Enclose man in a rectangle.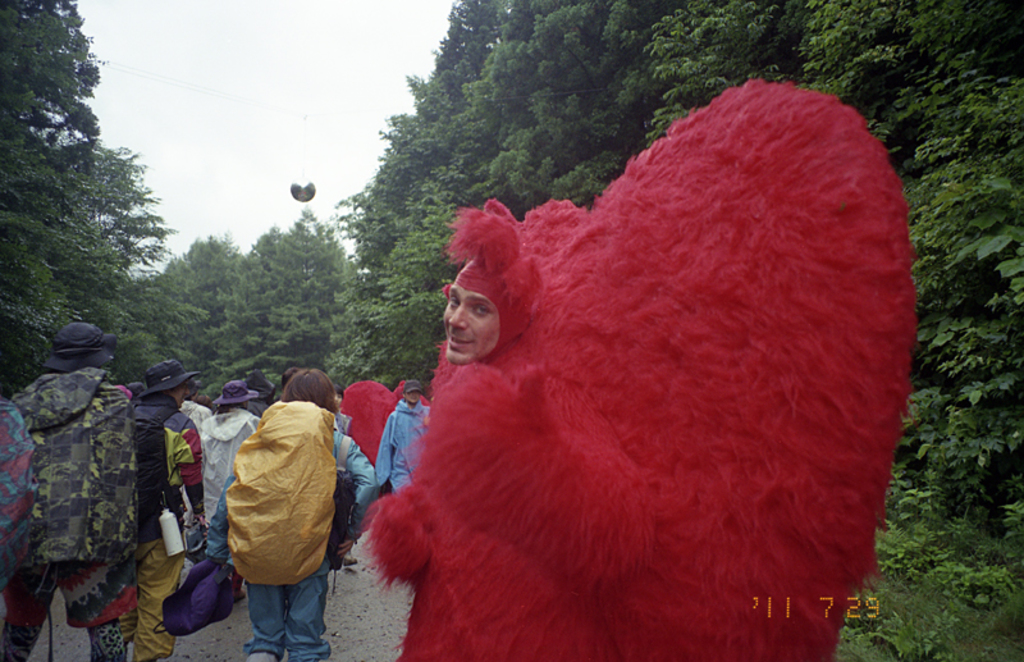
bbox=[372, 375, 422, 489].
